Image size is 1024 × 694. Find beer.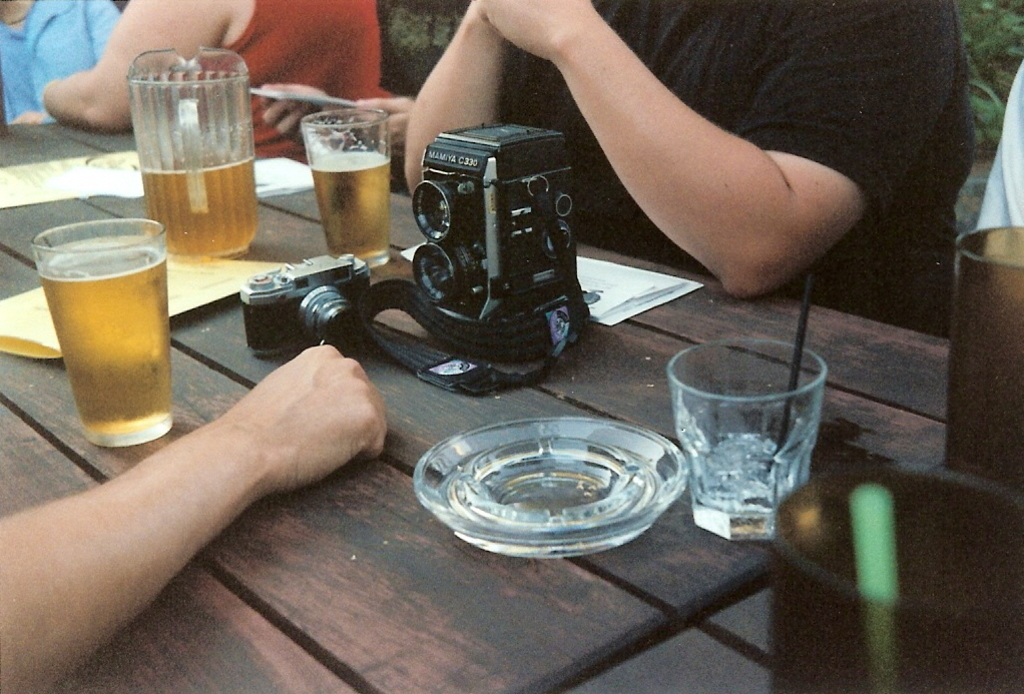
<region>147, 127, 259, 244</region>.
